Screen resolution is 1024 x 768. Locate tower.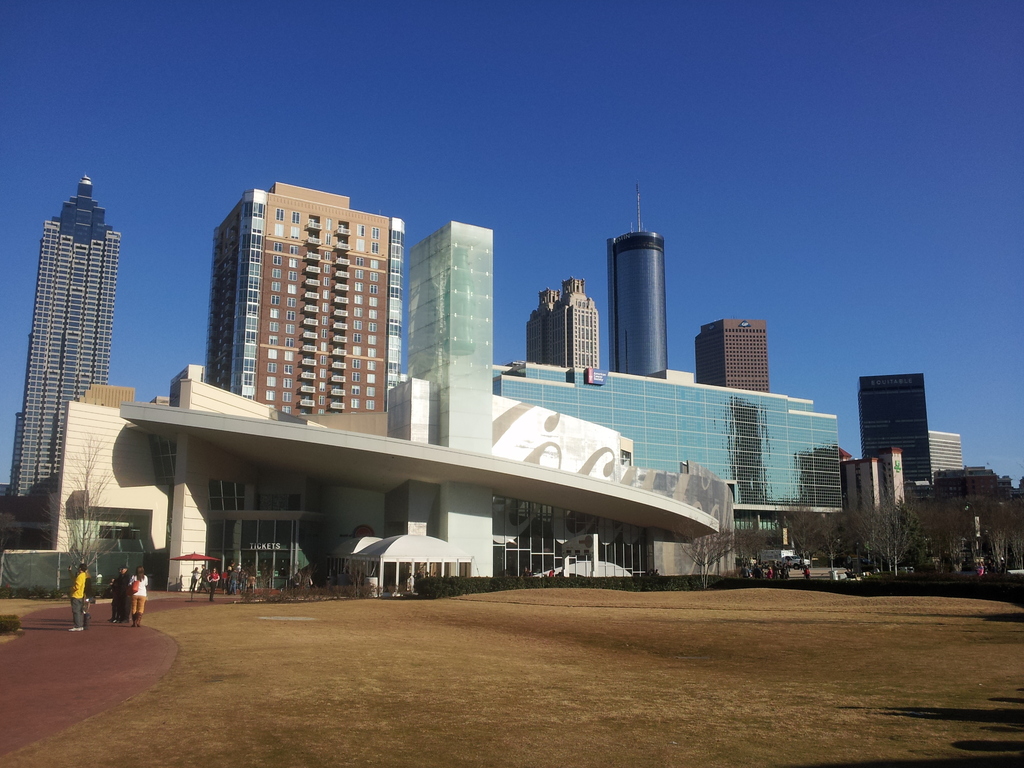
select_region(412, 224, 497, 586).
